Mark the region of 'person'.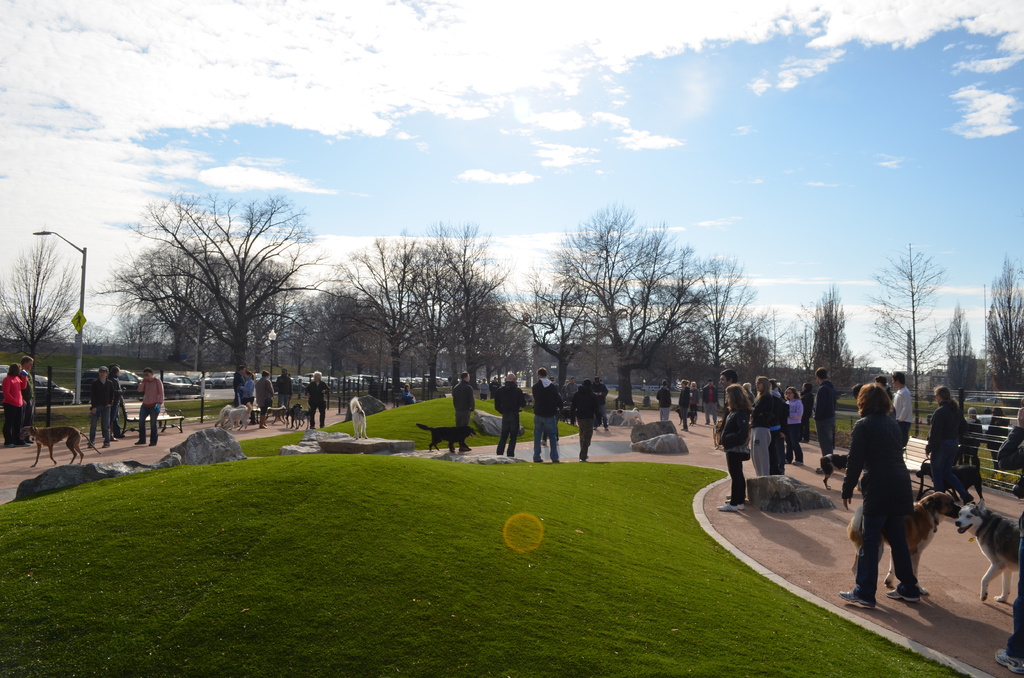
Region: bbox=[275, 369, 293, 412].
